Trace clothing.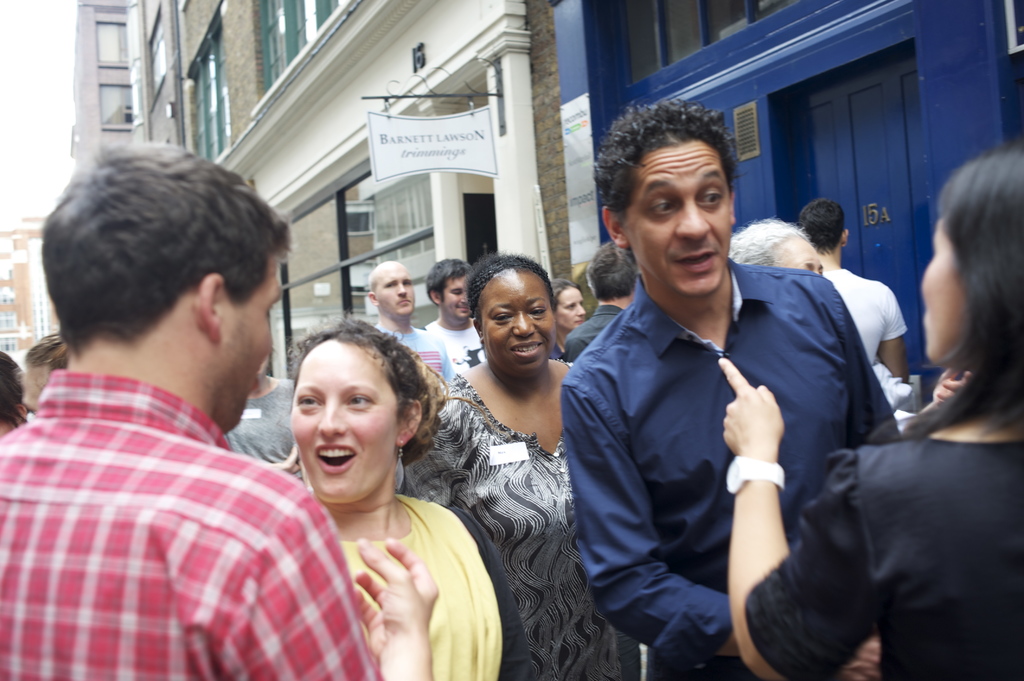
Traced to left=740, top=419, right=1023, bottom=680.
